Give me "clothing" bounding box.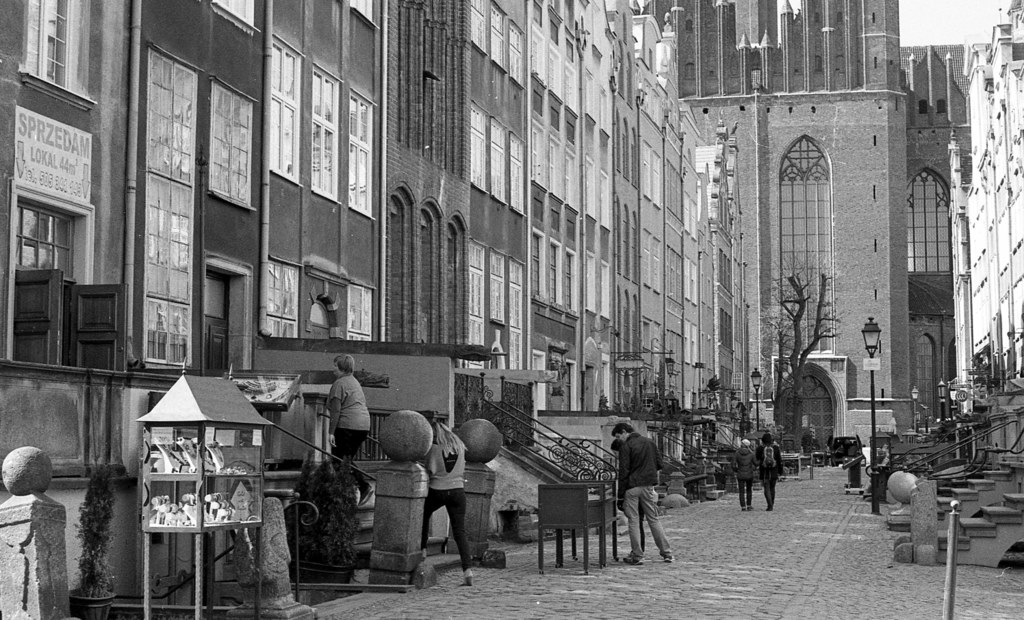
{"x1": 637, "y1": 498, "x2": 646, "y2": 554}.
